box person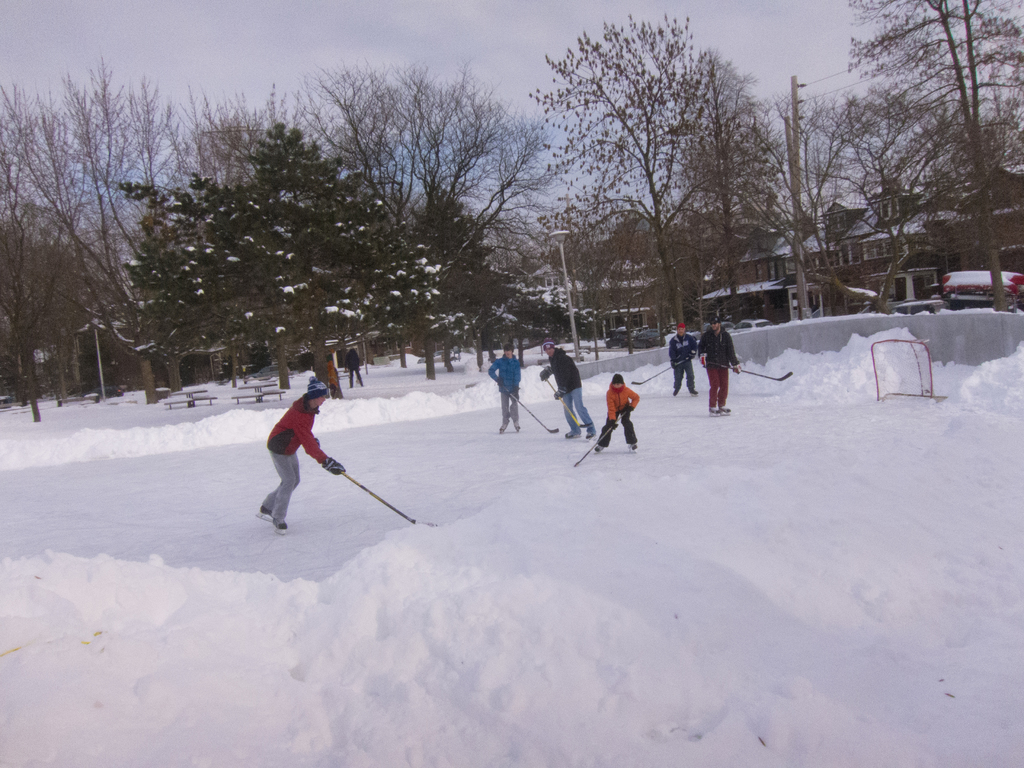
region(255, 365, 362, 547)
